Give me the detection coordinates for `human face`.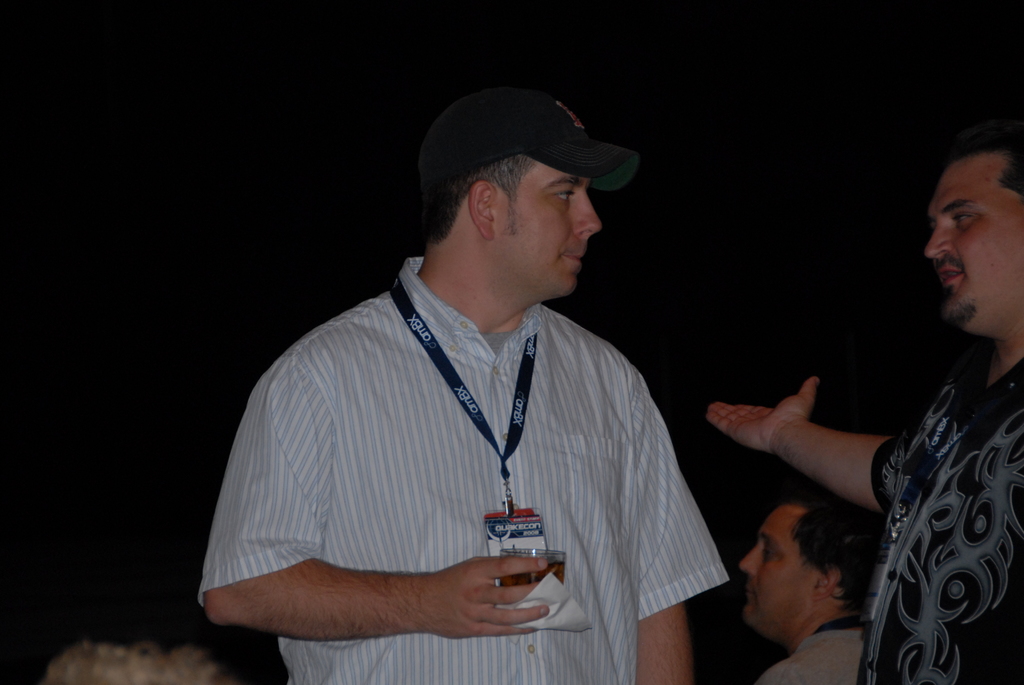
(x1=493, y1=161, x2=599, y2=298).
